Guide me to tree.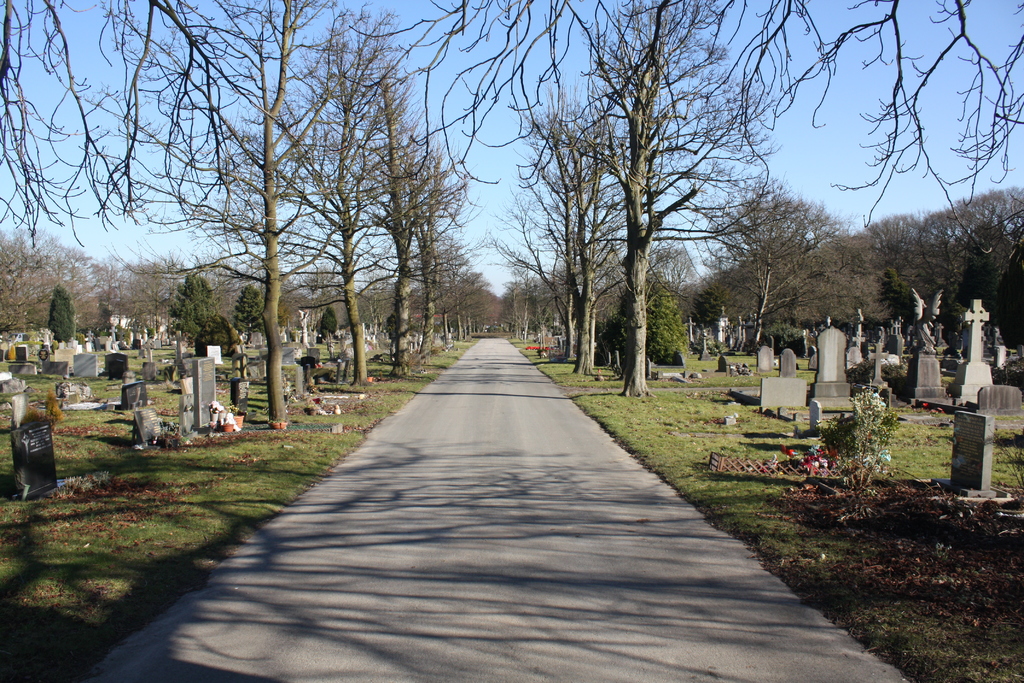
Guidance: <box>168,268,220,346</box>.
